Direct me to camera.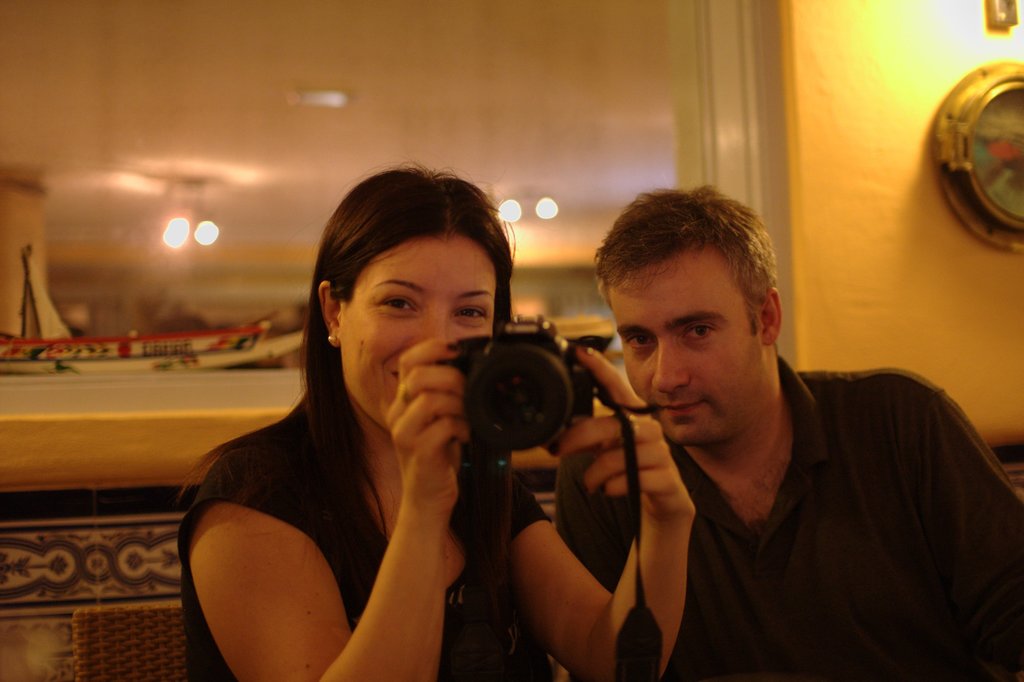
Direction: 443, 308, 616, 467.
